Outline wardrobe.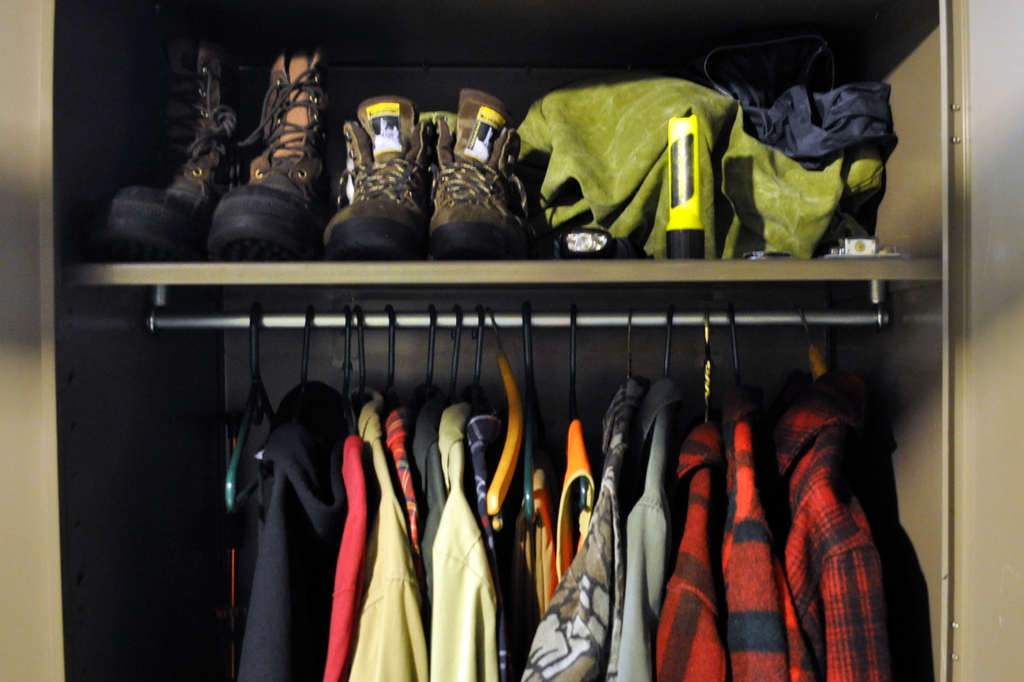
Outline: 0, 0, 1023, 681.
